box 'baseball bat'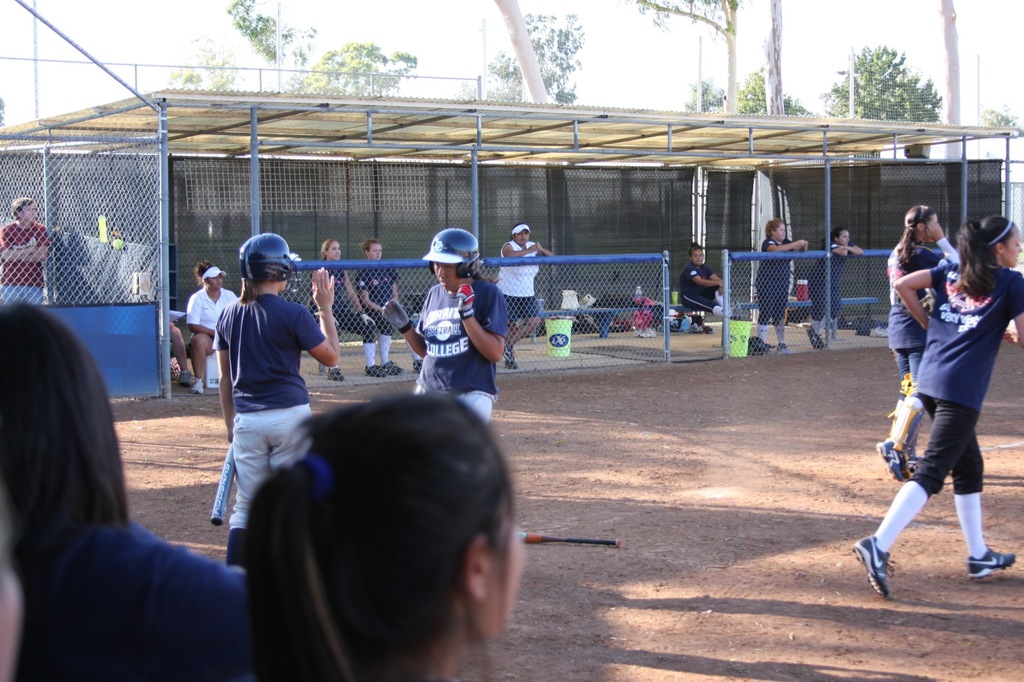
detection(209, 431, 235, 528)
